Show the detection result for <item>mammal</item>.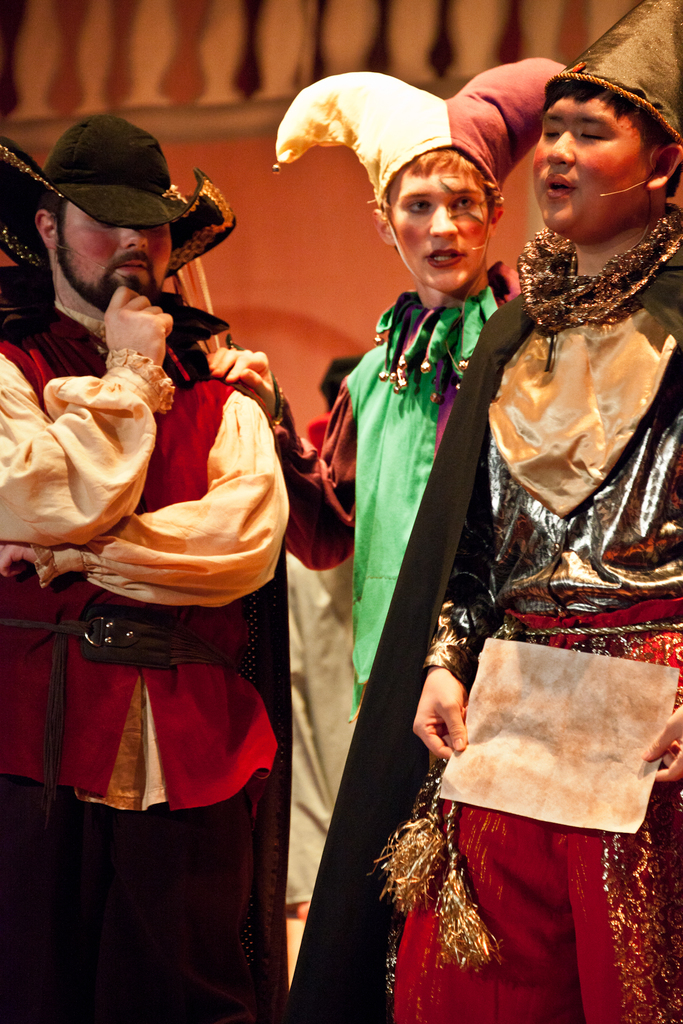
386/0/682/1023.
